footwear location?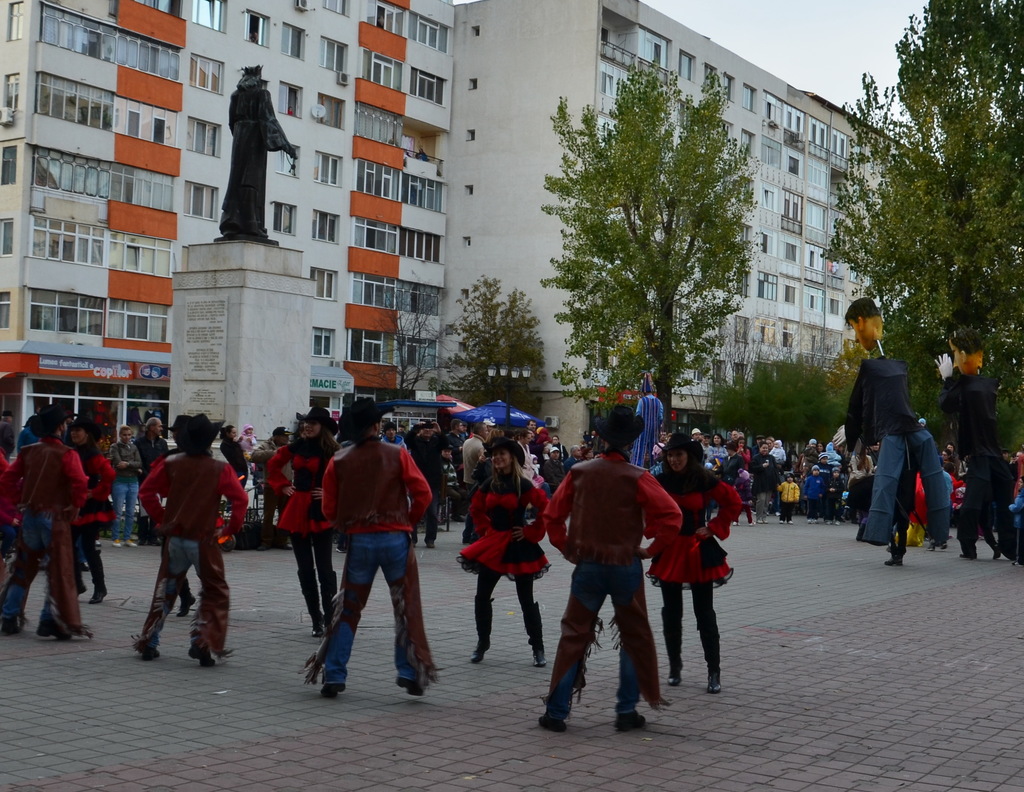
186 649 218 668
